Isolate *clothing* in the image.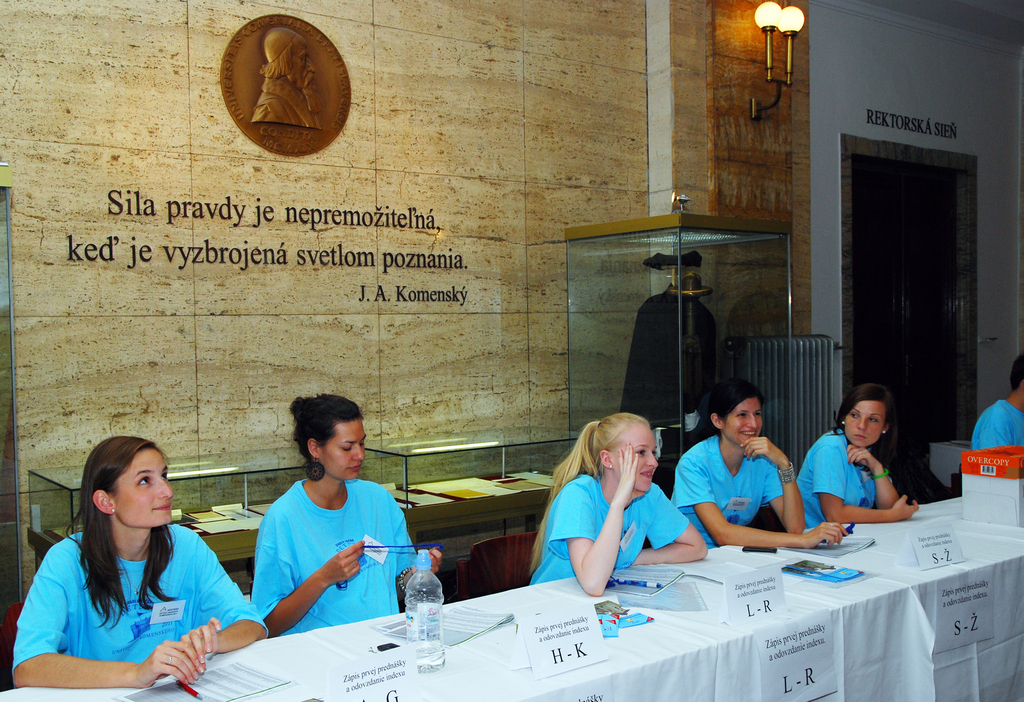
Isolated region: locate(969, 397, 1023, 451).
